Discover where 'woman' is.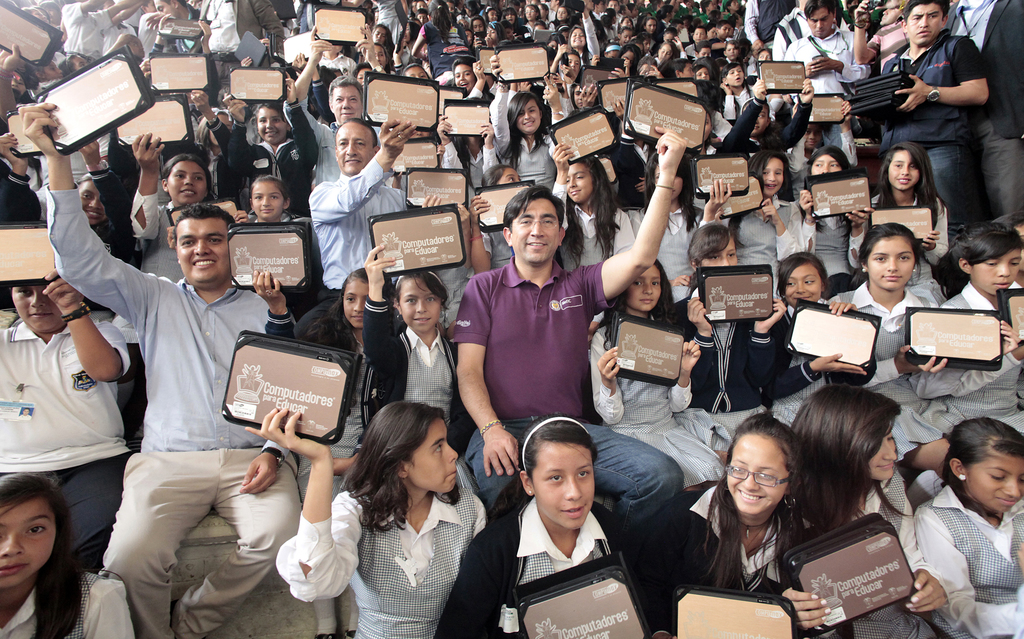
Discovered at select_region(860, 142, 948, 293).
